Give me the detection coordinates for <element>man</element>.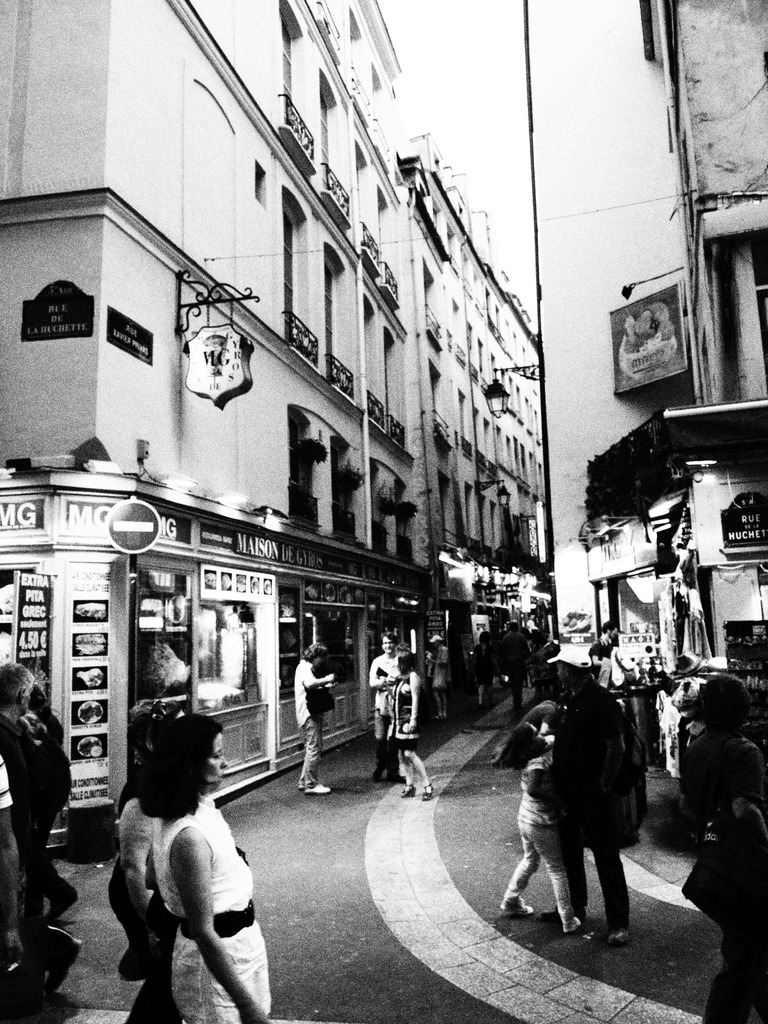
(289,641,337,794).
